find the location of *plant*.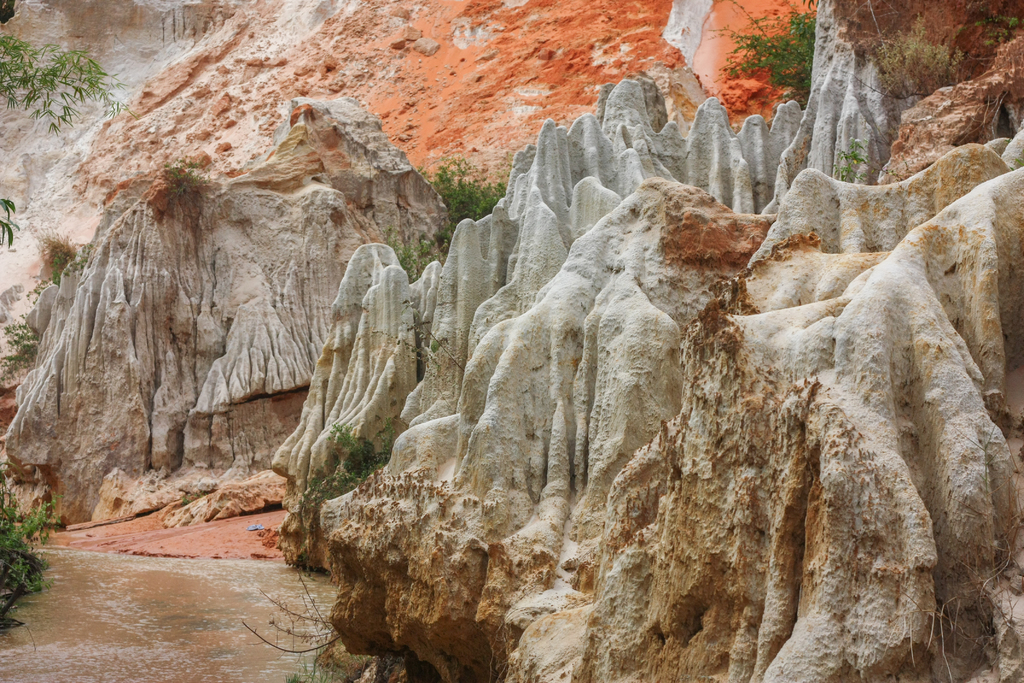
Location: x1=0 y1=313 x2=42 y2=390.
